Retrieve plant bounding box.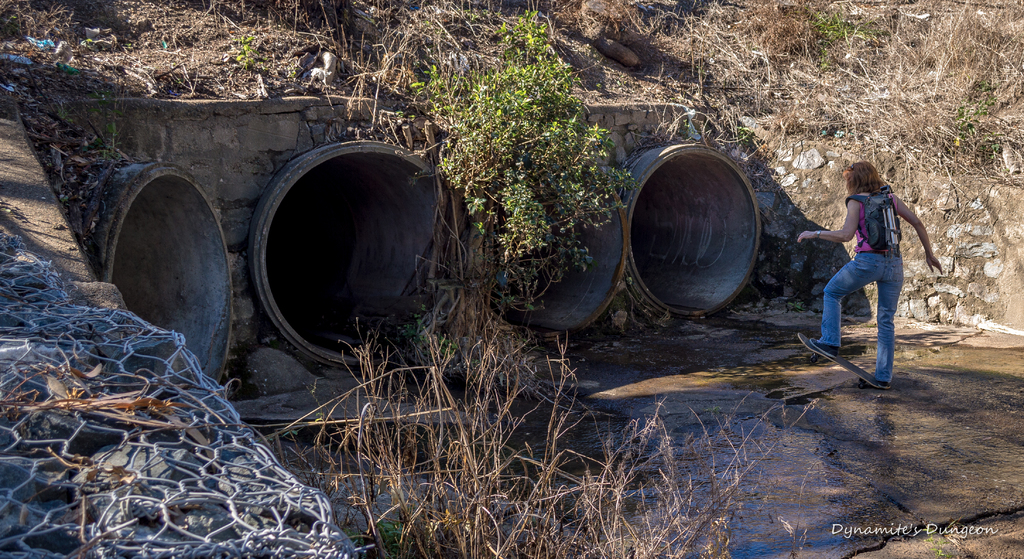
Bounding box: (216, 29, 257, 65).
